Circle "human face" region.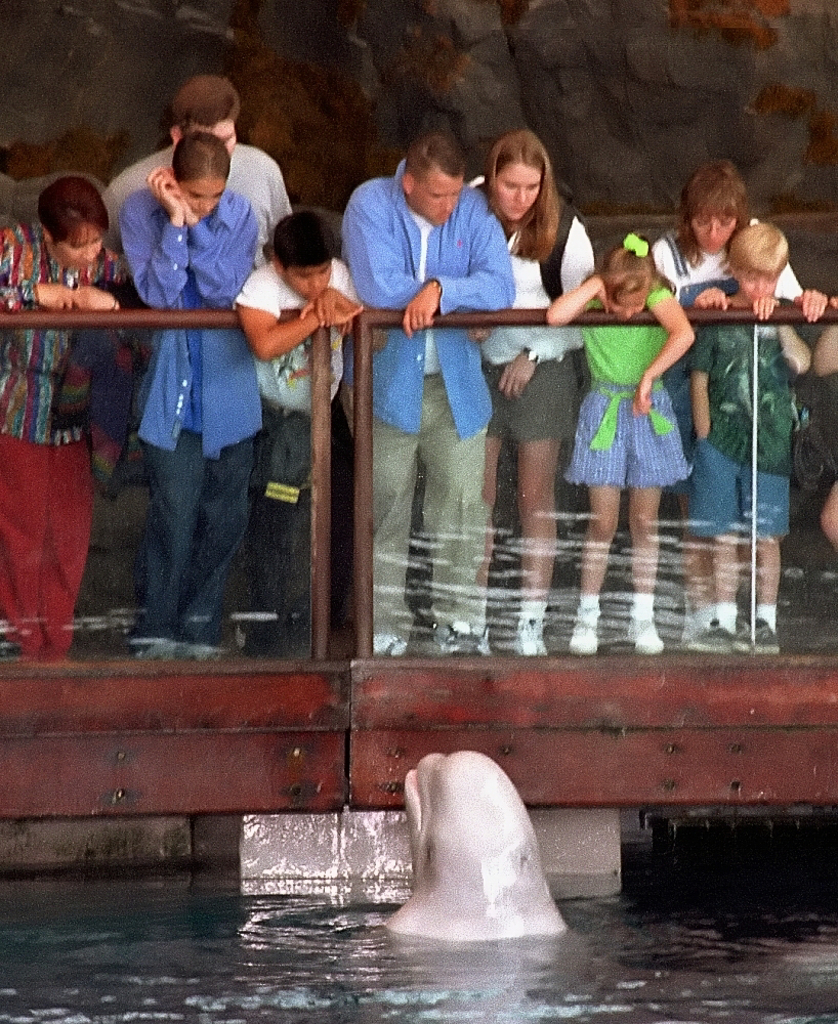
Region: detection(611, 291, 650, 317).
